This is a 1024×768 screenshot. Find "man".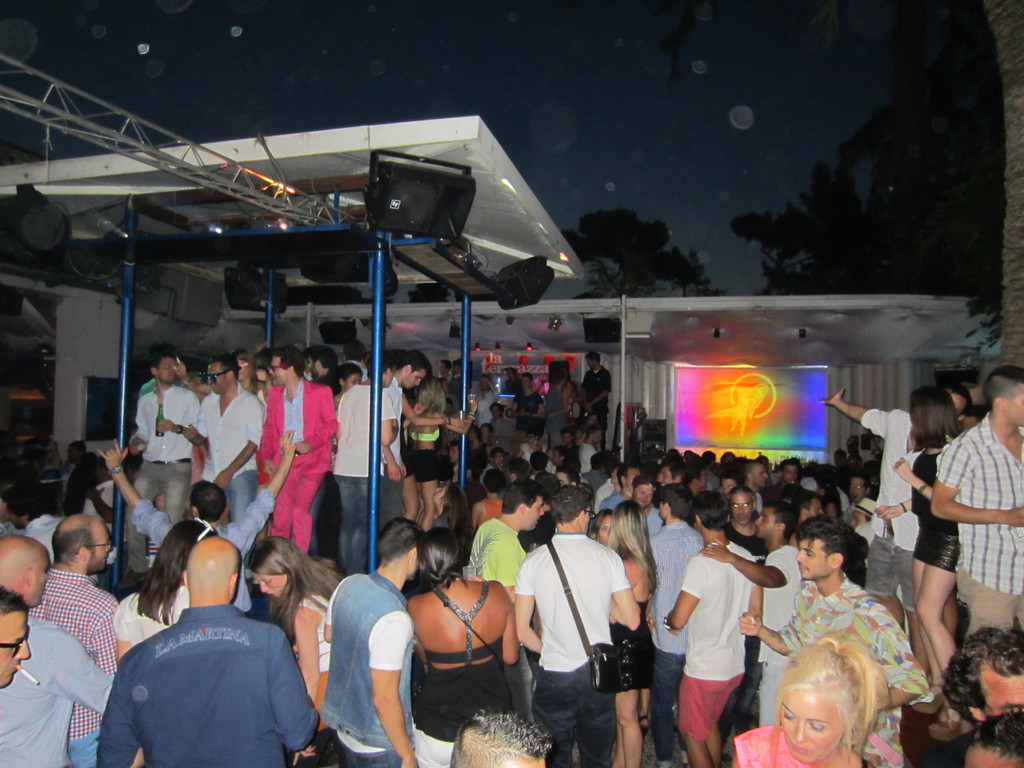
Bounding box: crop(959, 707, 1023, 767).
